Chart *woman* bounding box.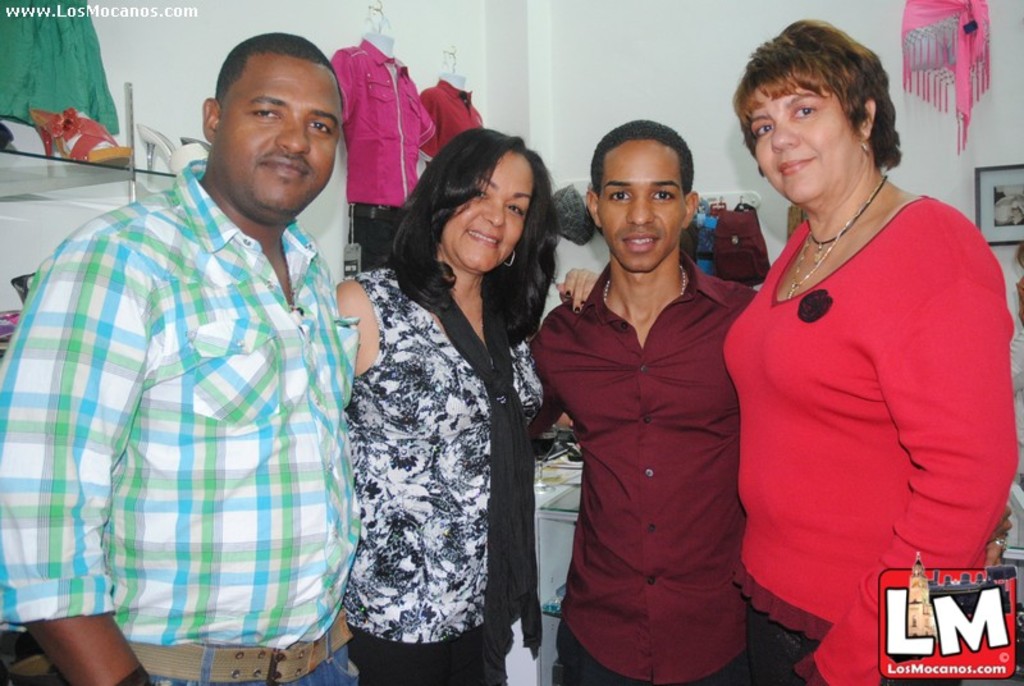
Charted: 710,3,1023,685.
